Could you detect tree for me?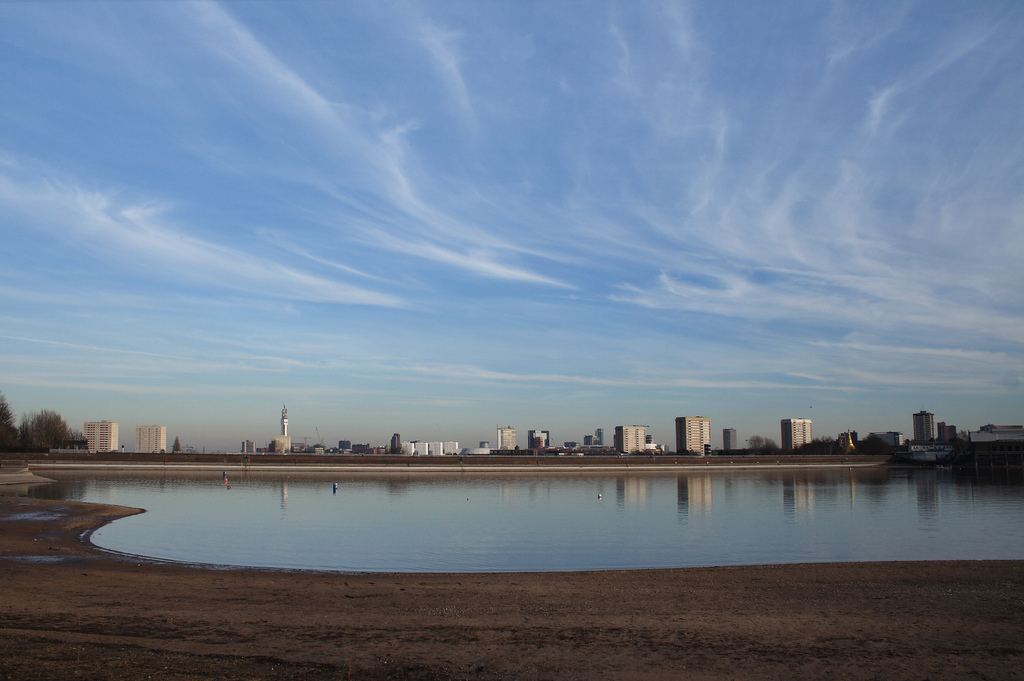
Detection result: box(0, 392, 22, 453).
